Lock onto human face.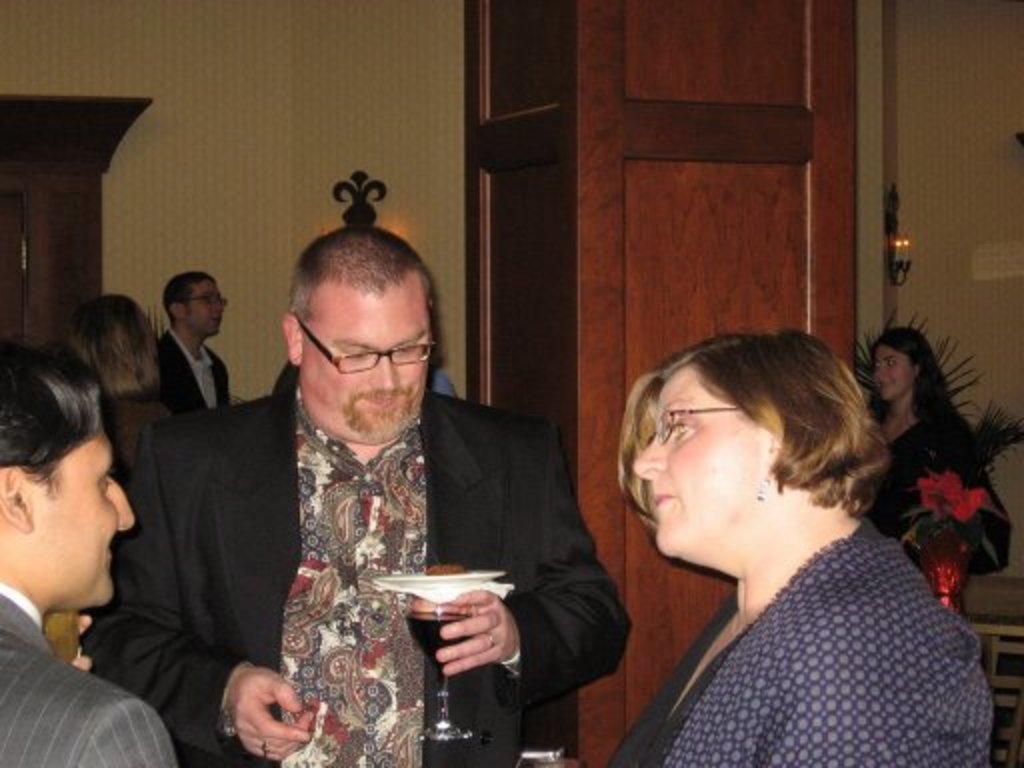
Locked: [left=874, top=342, right=910, bottom=400].
